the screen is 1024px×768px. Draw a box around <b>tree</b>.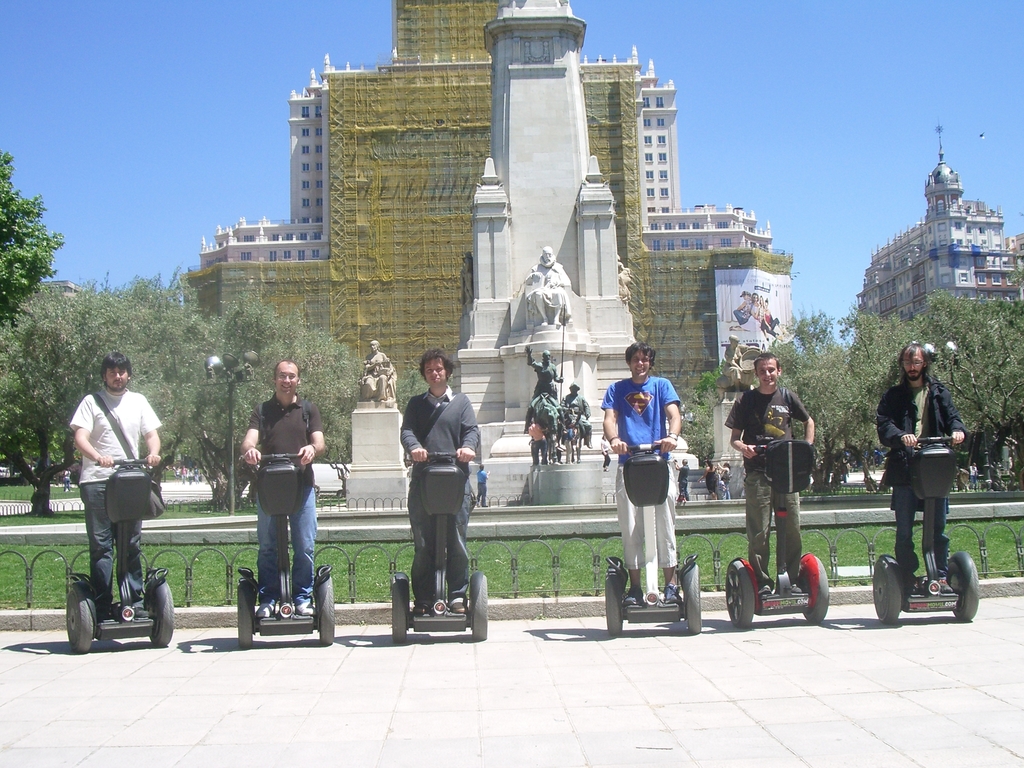
(0,148,65,332).
